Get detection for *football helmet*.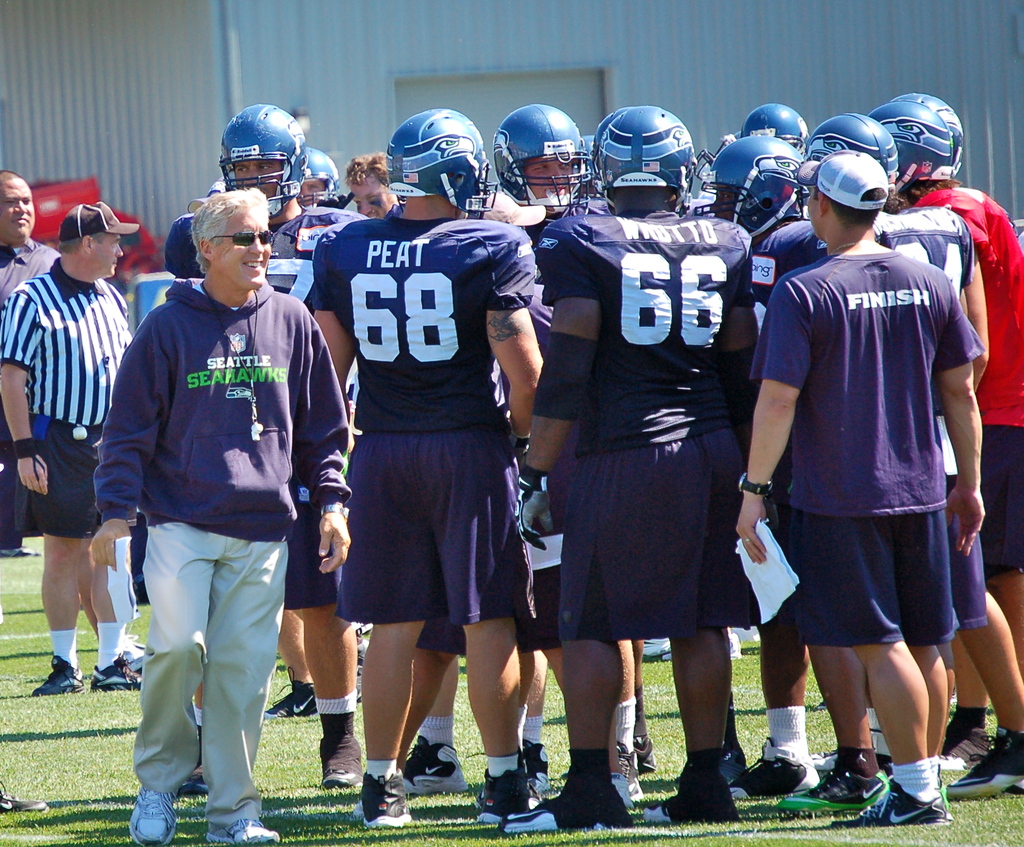
Detection: box=[491, 97, 590, 218].
